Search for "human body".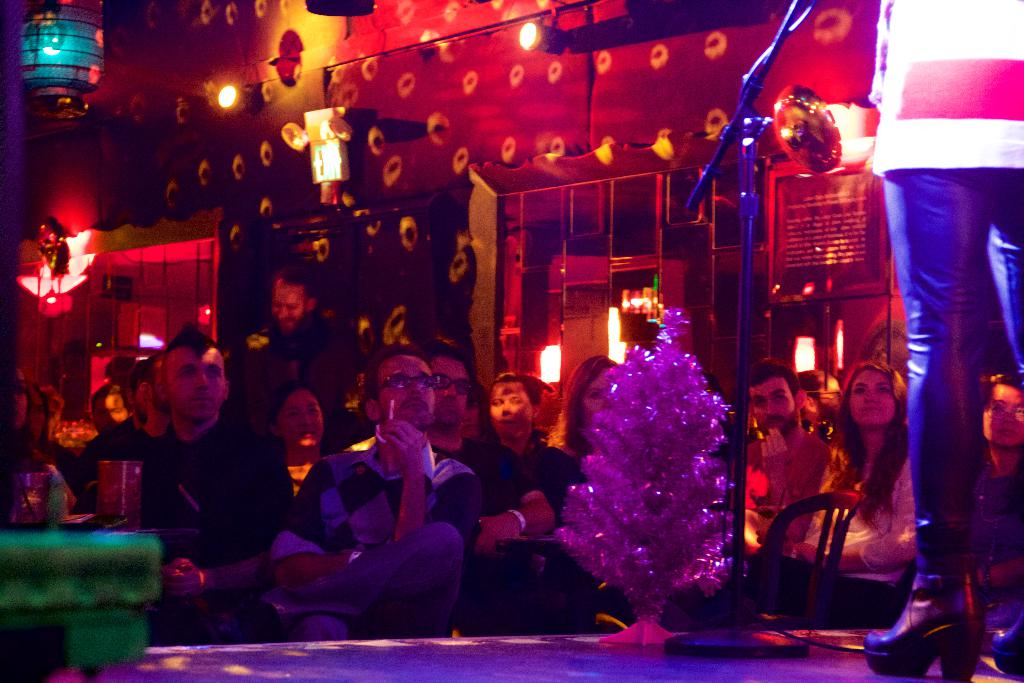
Found at [x1=221, y1=342, x2=483, y2=644].
